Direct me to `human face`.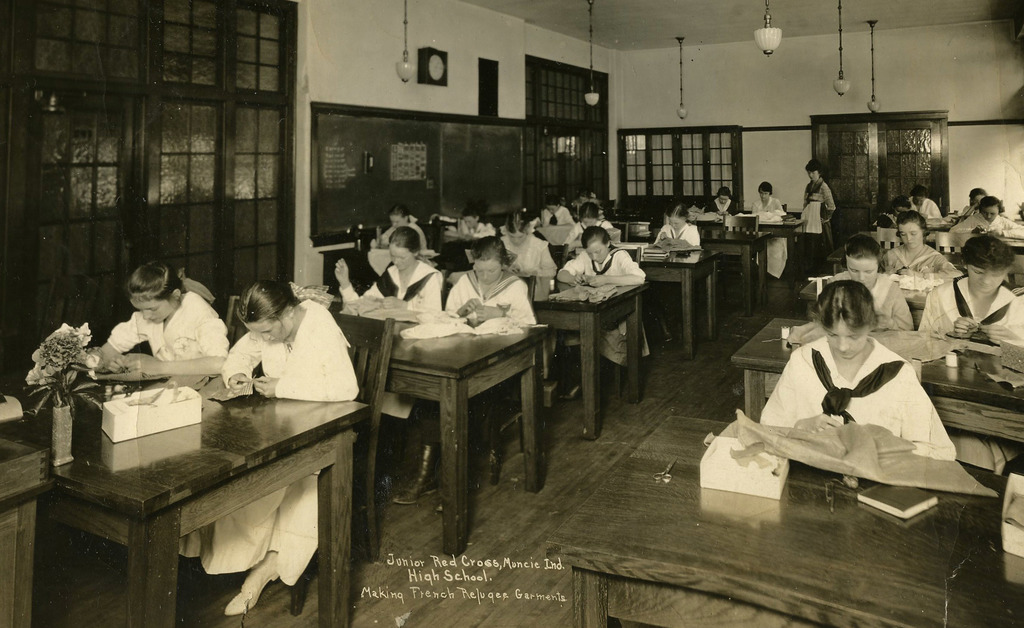
Direction: rect(829, 319, 861, 358).
